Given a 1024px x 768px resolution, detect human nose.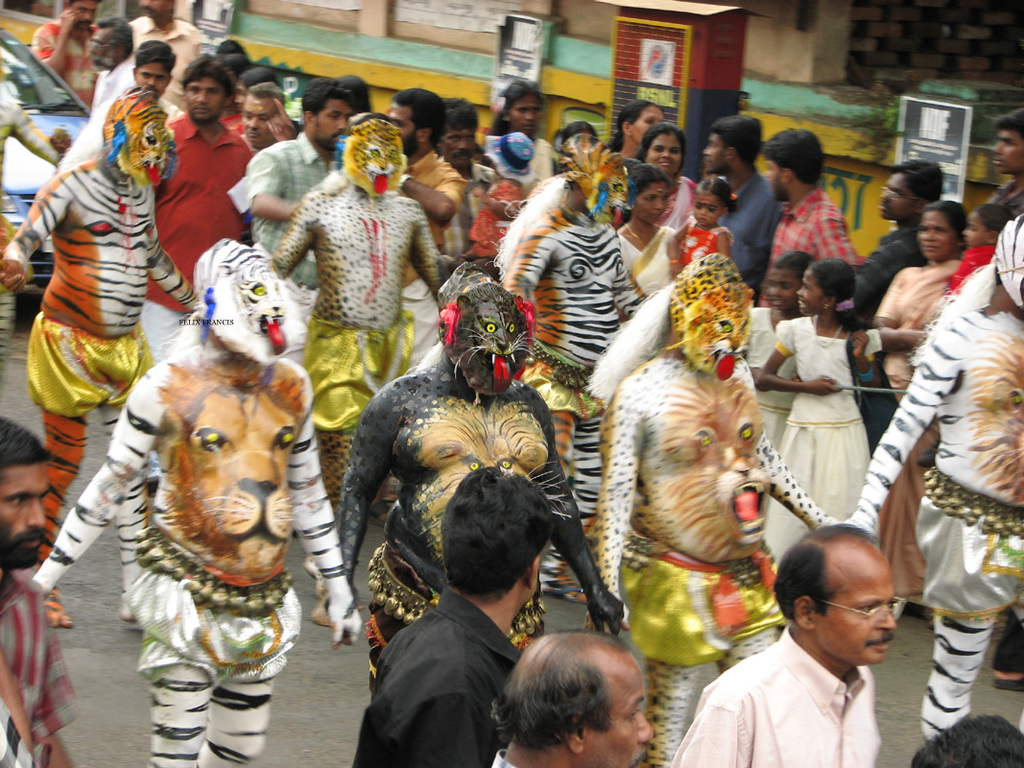
[636, 712, 655, 738].
